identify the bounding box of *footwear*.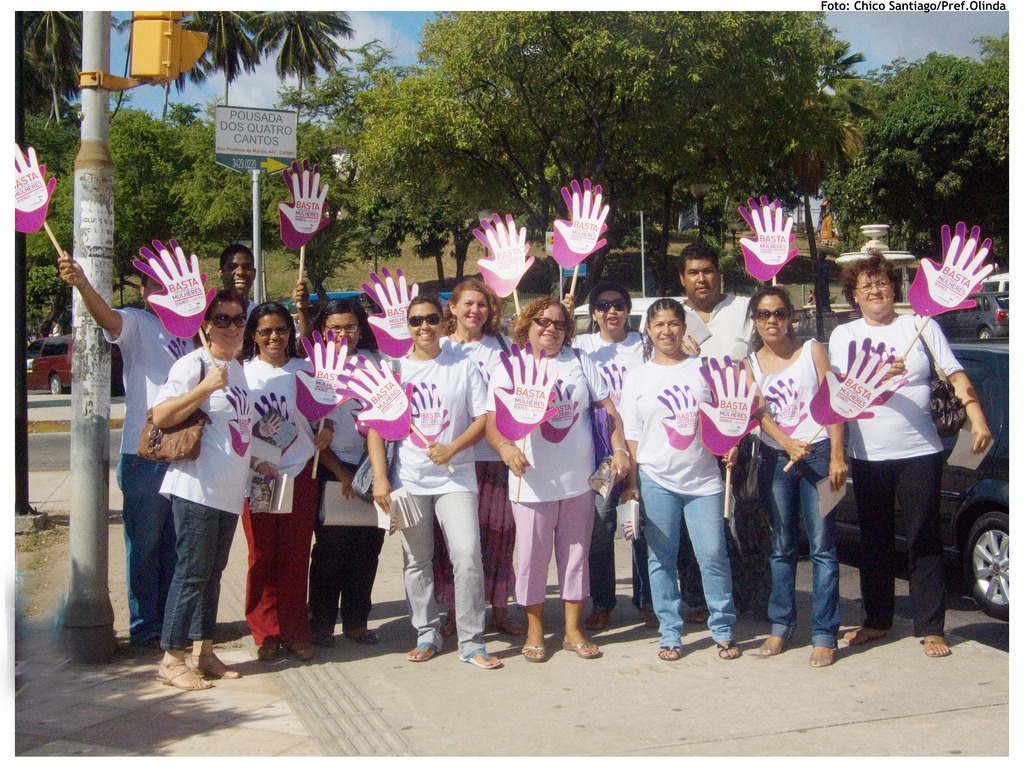
[left=715, top=638, right=741, bottom=664].
